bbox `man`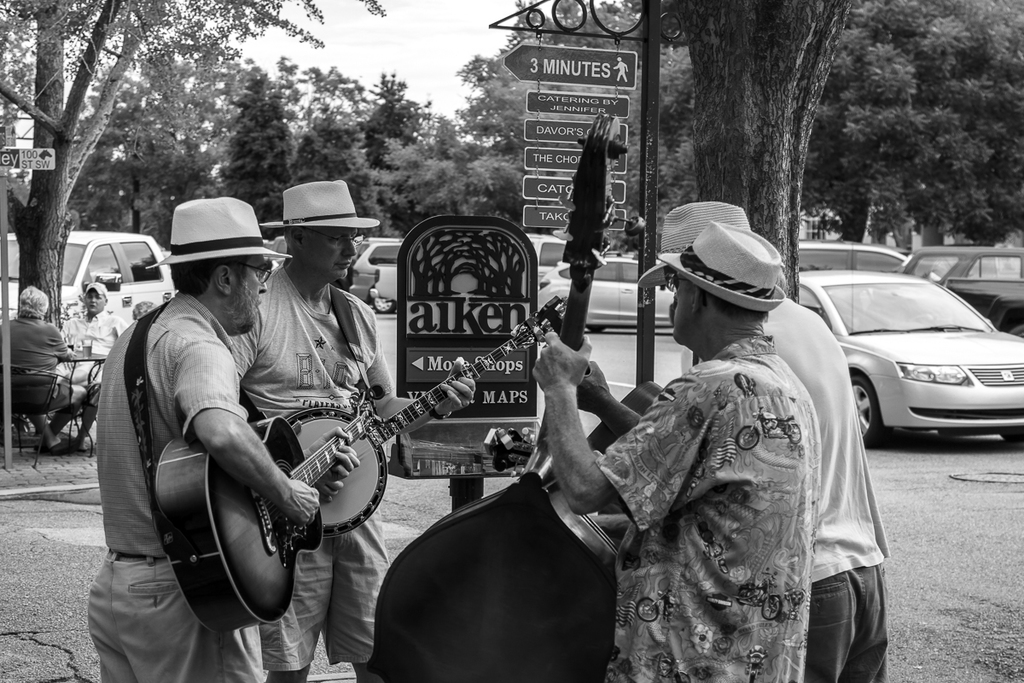
[629,201,905,681]
